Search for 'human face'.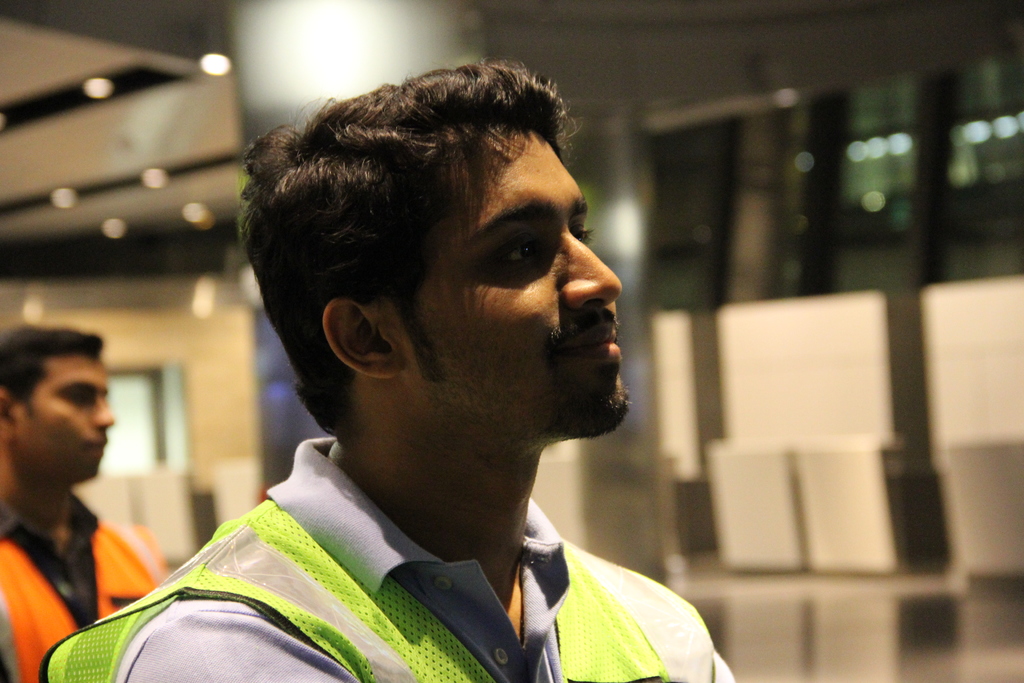
Found at 389:129:629:444.
